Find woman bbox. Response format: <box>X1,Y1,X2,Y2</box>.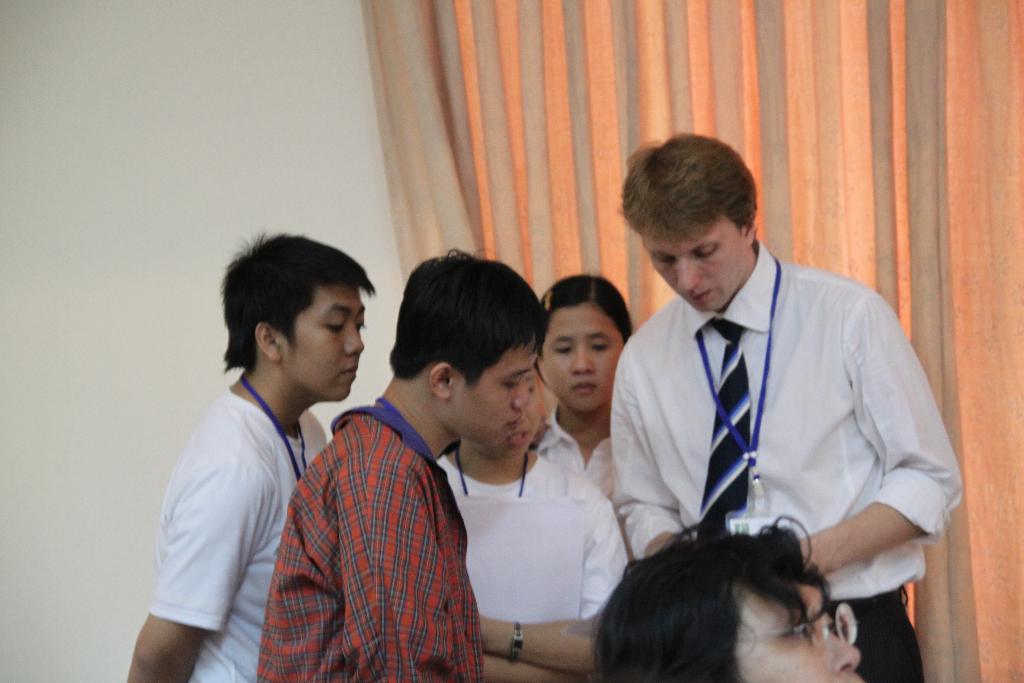
<box>534,267,636,505</box>.
